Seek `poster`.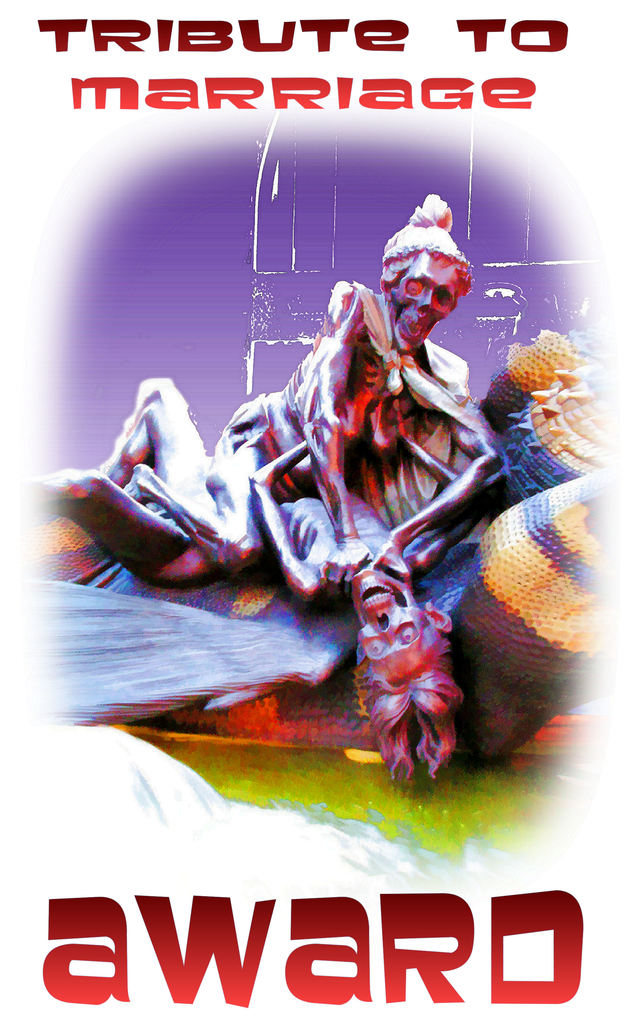
BBox(0, 0, 643, 1023).
